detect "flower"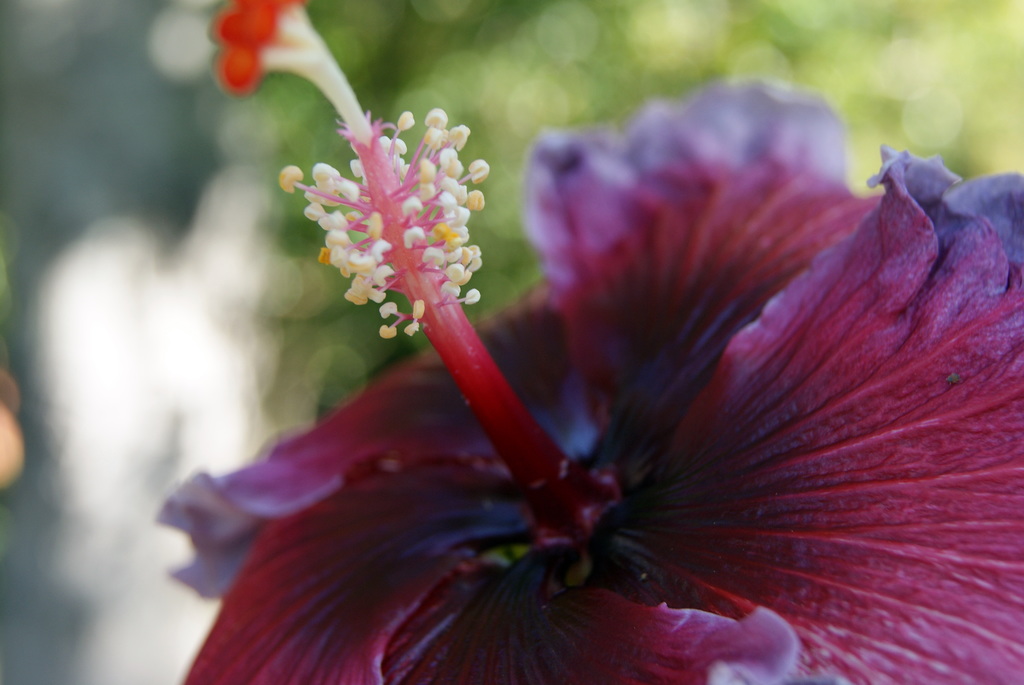
bbox=[68, 21, 1023, 684]
